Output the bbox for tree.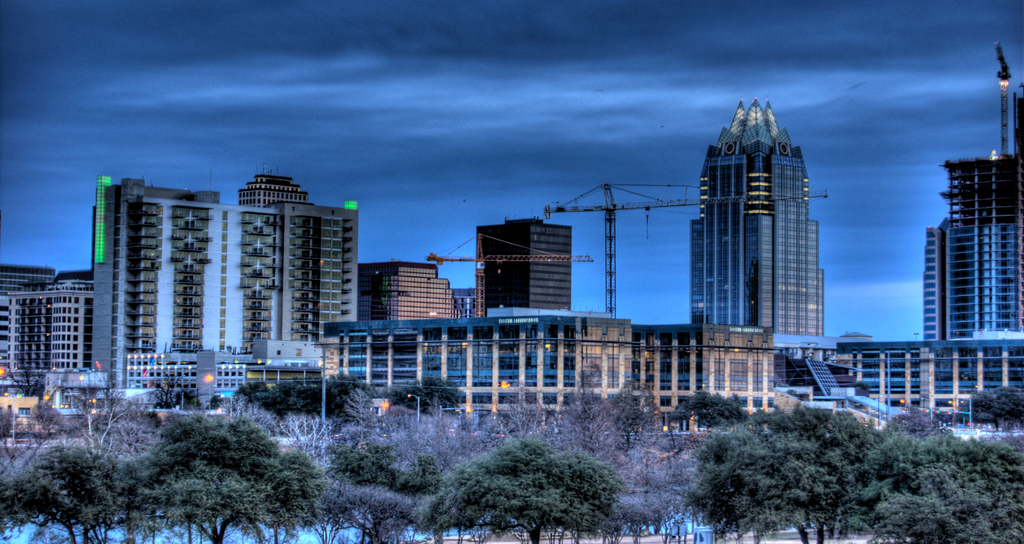
(444, 439, 621, 543).
